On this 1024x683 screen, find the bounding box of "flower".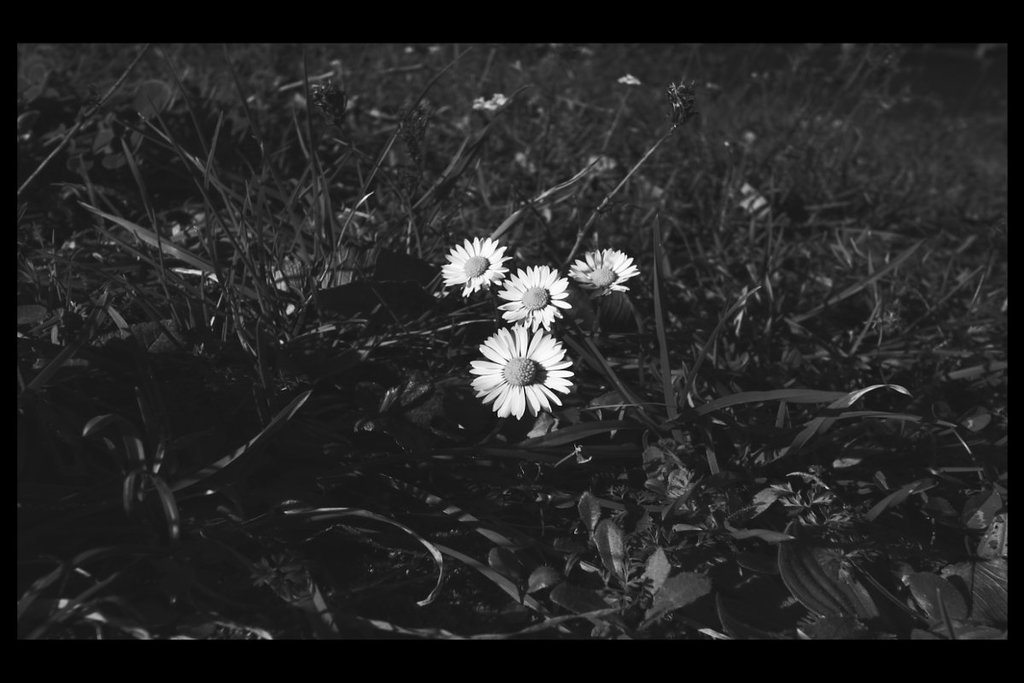
Bounding box: bbox=(568, 247, 640, 300).
